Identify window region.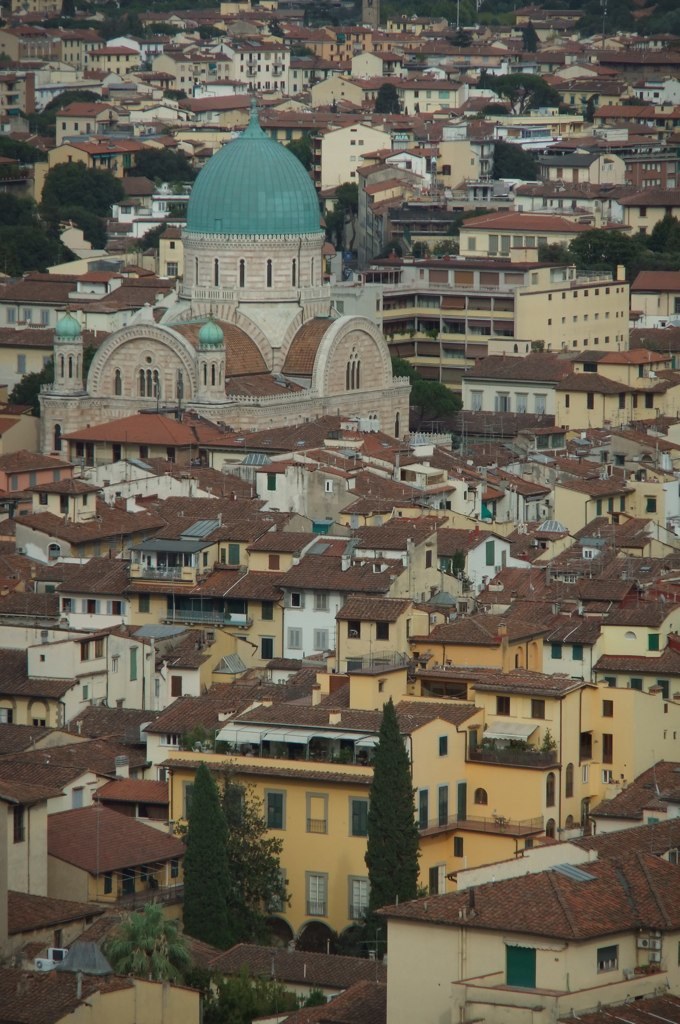
Region: region(287, 589, 303, 608).
